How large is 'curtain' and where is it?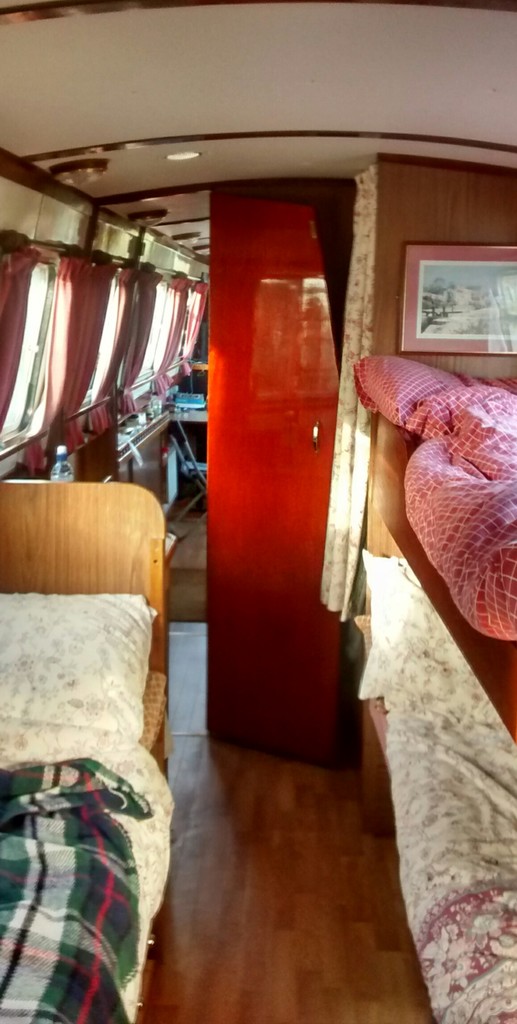
Bounding box: 0:239:44:426.
